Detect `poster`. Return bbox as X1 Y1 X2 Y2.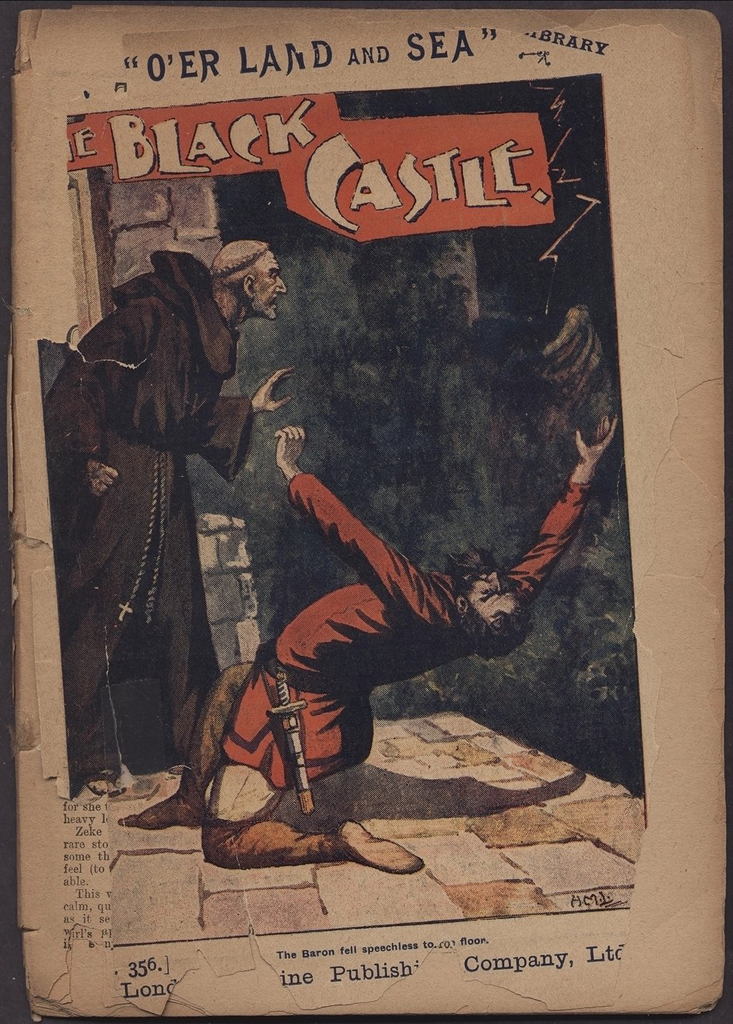
0 0 732 1023.
